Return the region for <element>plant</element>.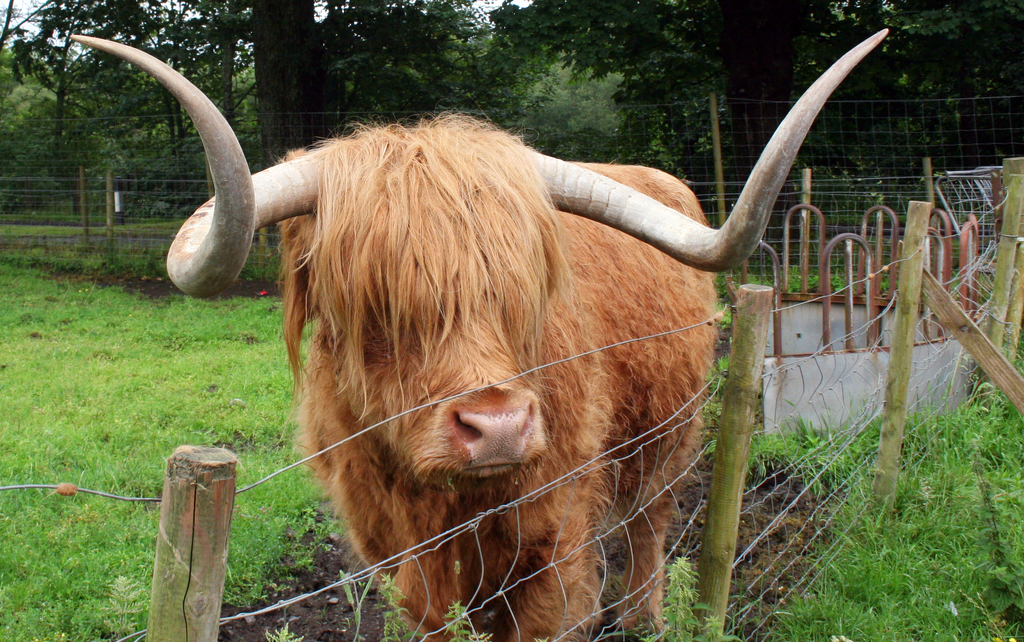
pyautogui.locateOnScreen(443, 599, 492, 641).
